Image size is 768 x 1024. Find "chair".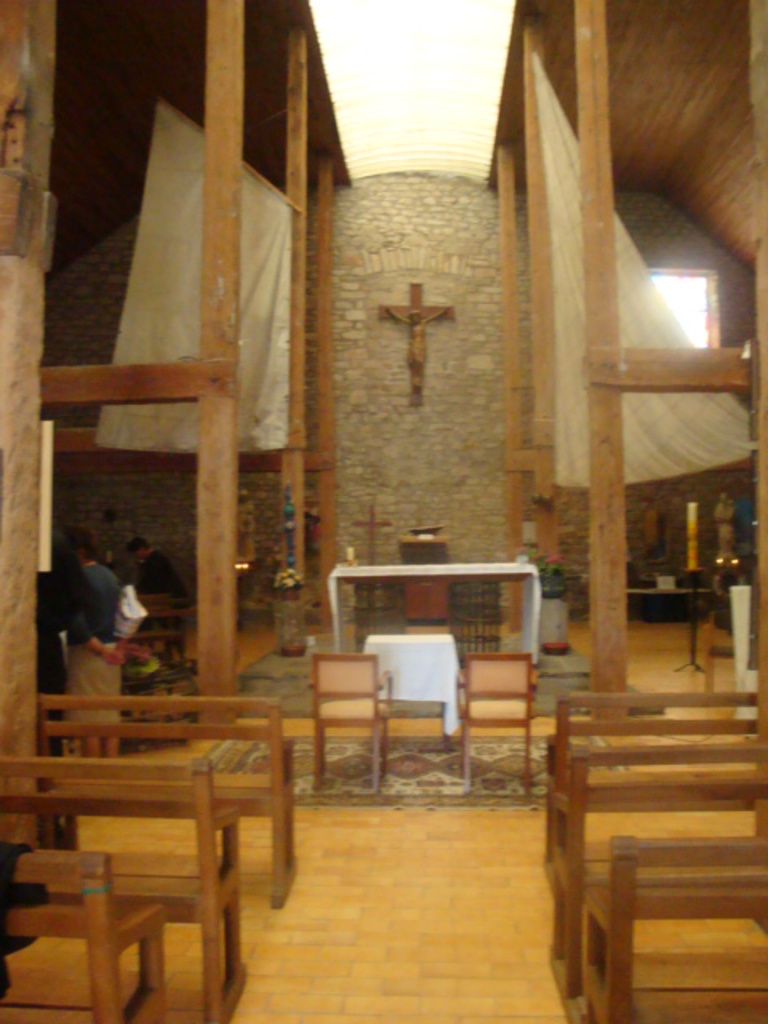
(123, 610, 198, 747).
